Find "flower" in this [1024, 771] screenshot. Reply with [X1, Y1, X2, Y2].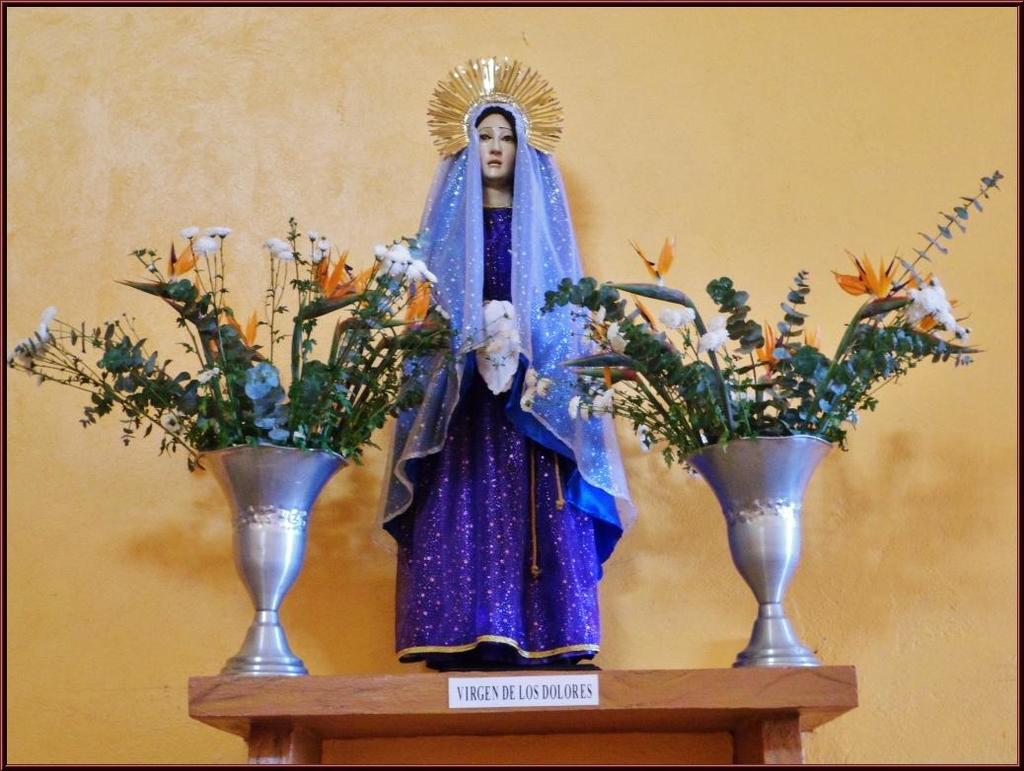
[893, 271, 975, 336].
